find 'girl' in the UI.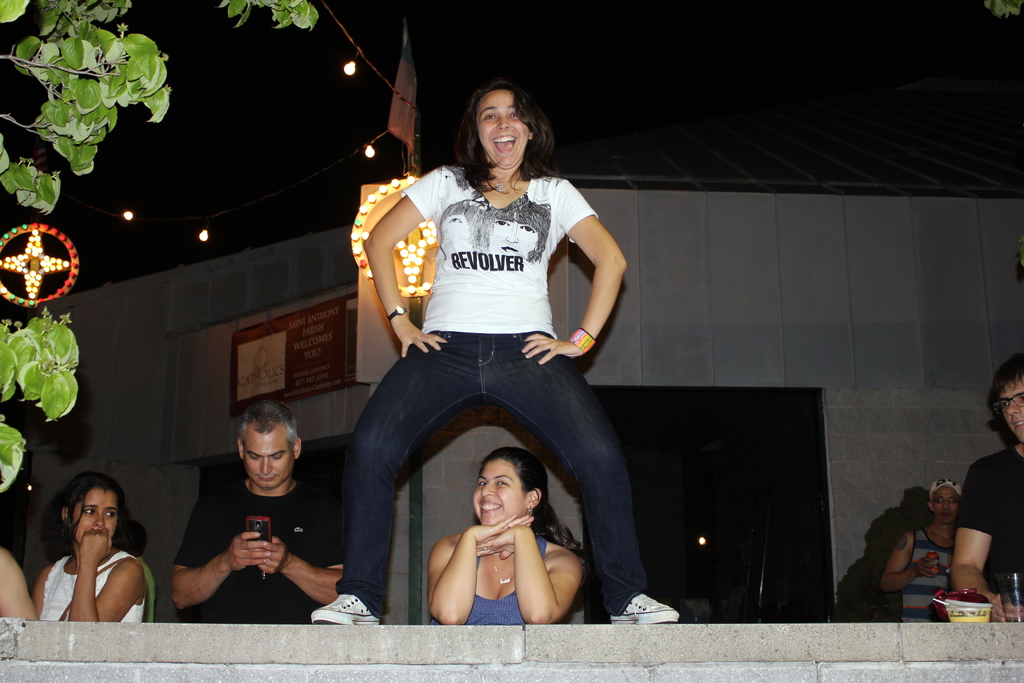
UI element at bbox(431, 446, 577, 624).
